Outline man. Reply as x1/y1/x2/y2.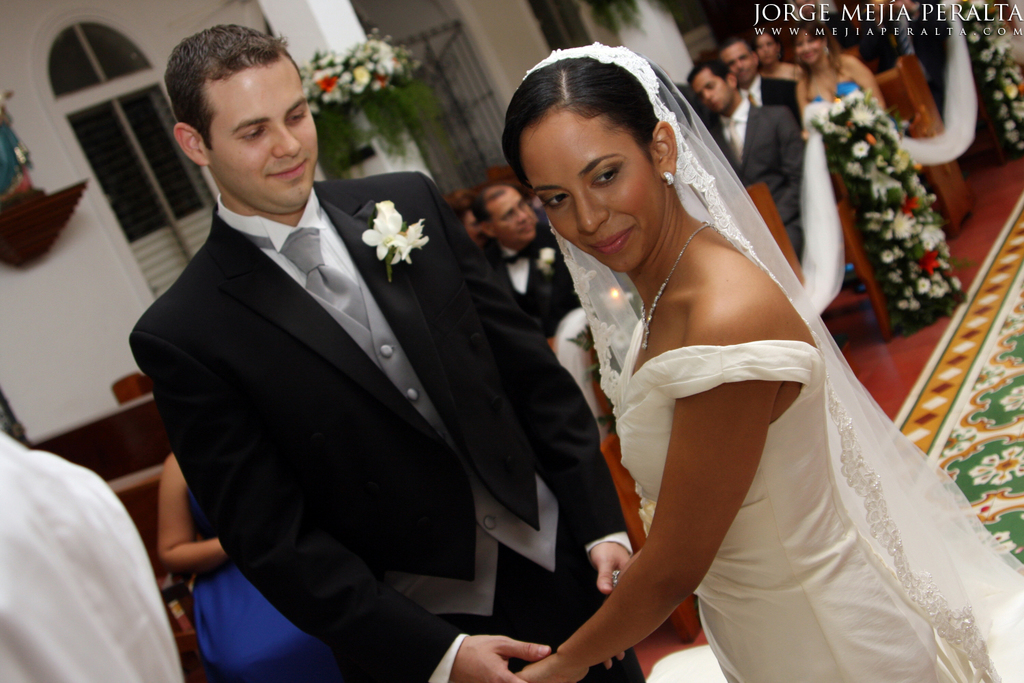
717/31/817/152.
